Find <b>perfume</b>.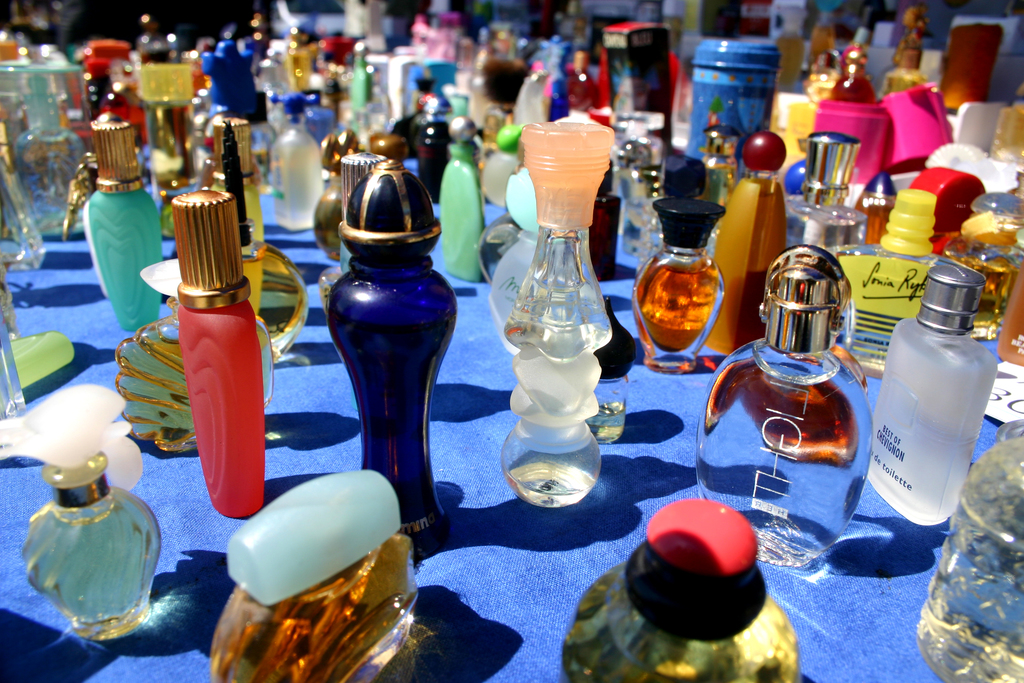
[x1=691, y1=248, x2=876, y2=570].
